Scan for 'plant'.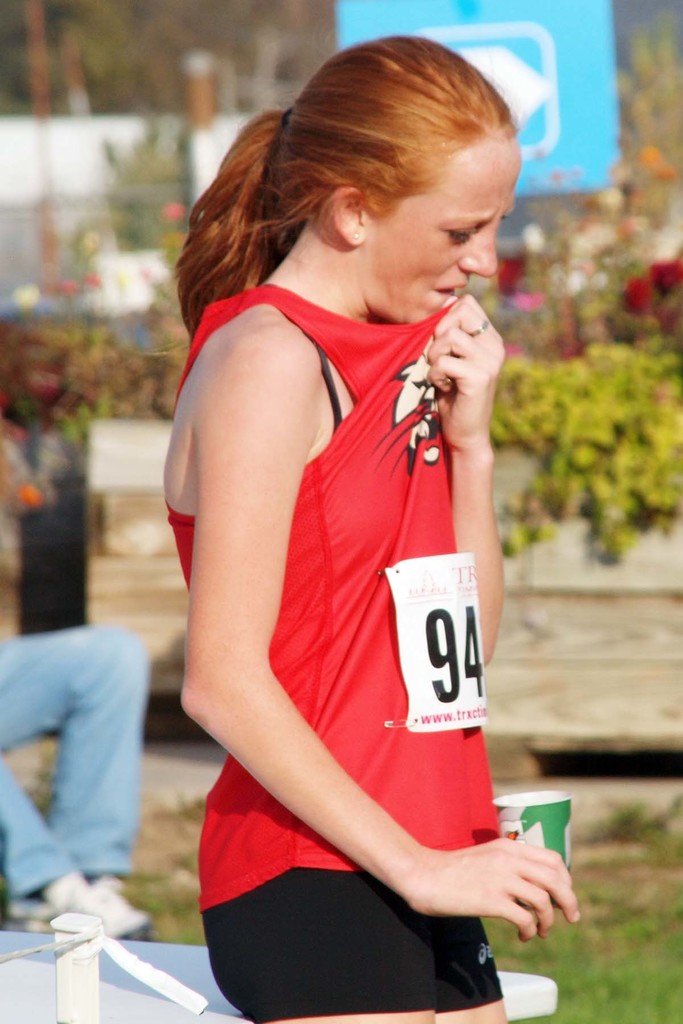
Scan result: <region>476, 31, 682, 332</region>.
